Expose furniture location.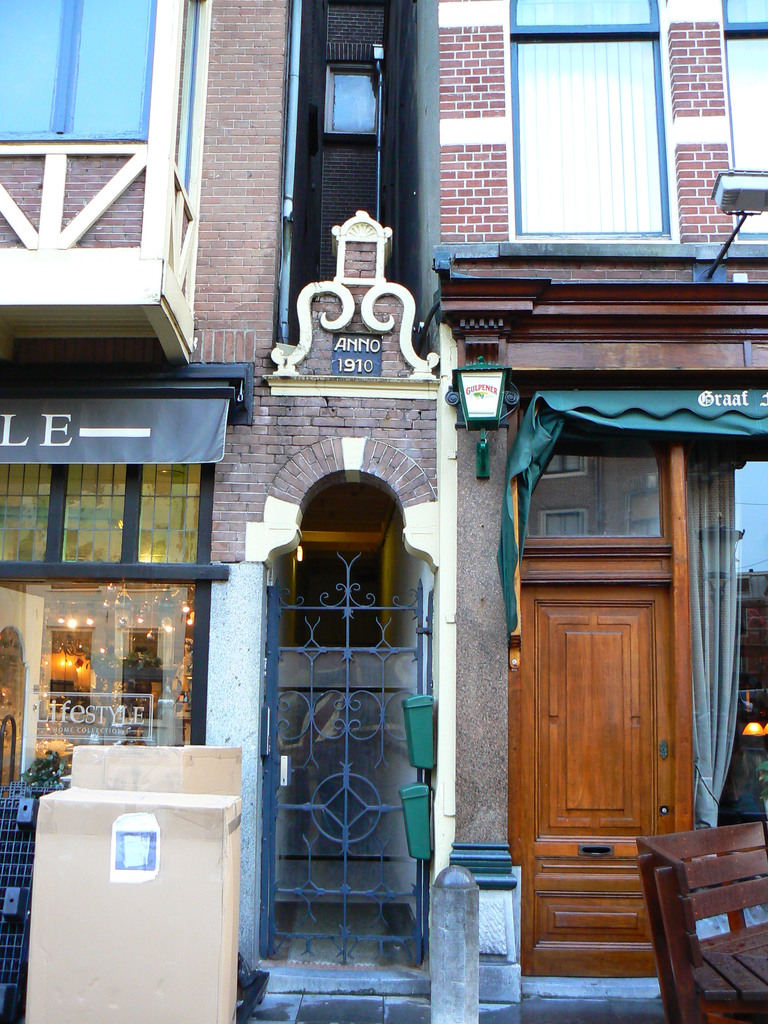
Exposed at x1=642 y1=821 x2=767 y2=1022.
